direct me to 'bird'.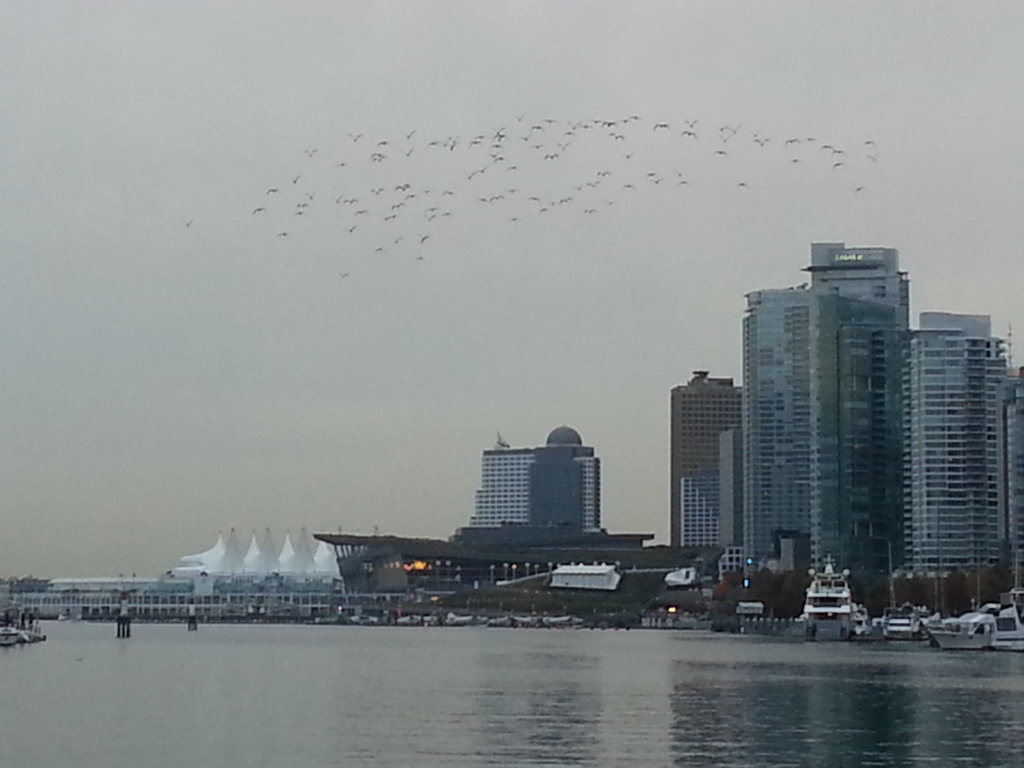
Direction: Rect(509, 216, 524, 224).
